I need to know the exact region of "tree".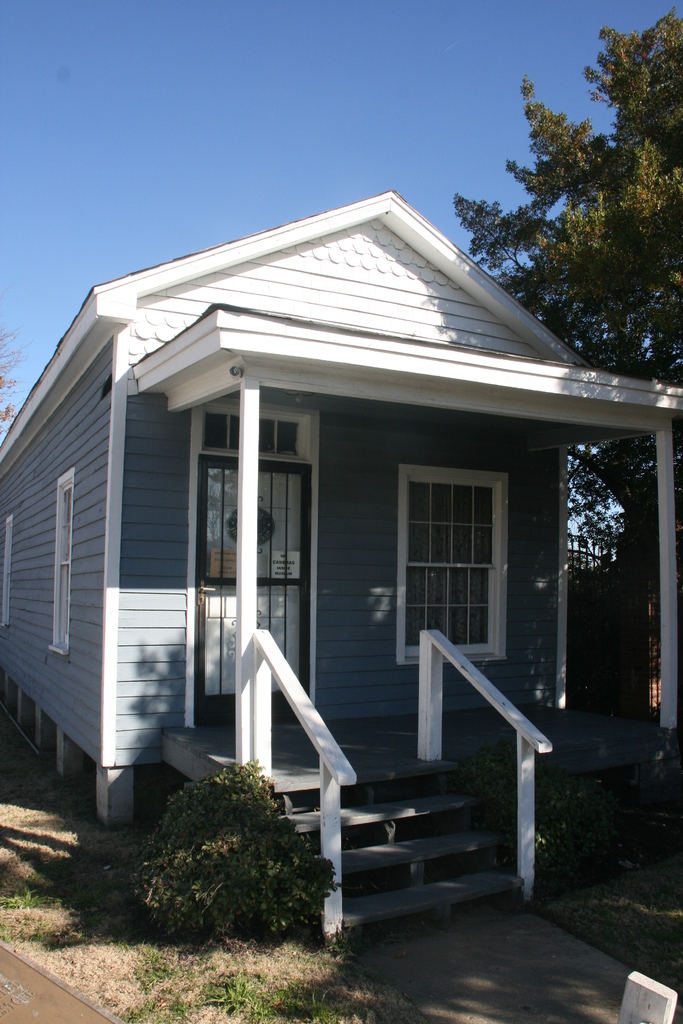
Region: {"x1": 439, "y1": 0, "x2": 682, "y2": 655}.
